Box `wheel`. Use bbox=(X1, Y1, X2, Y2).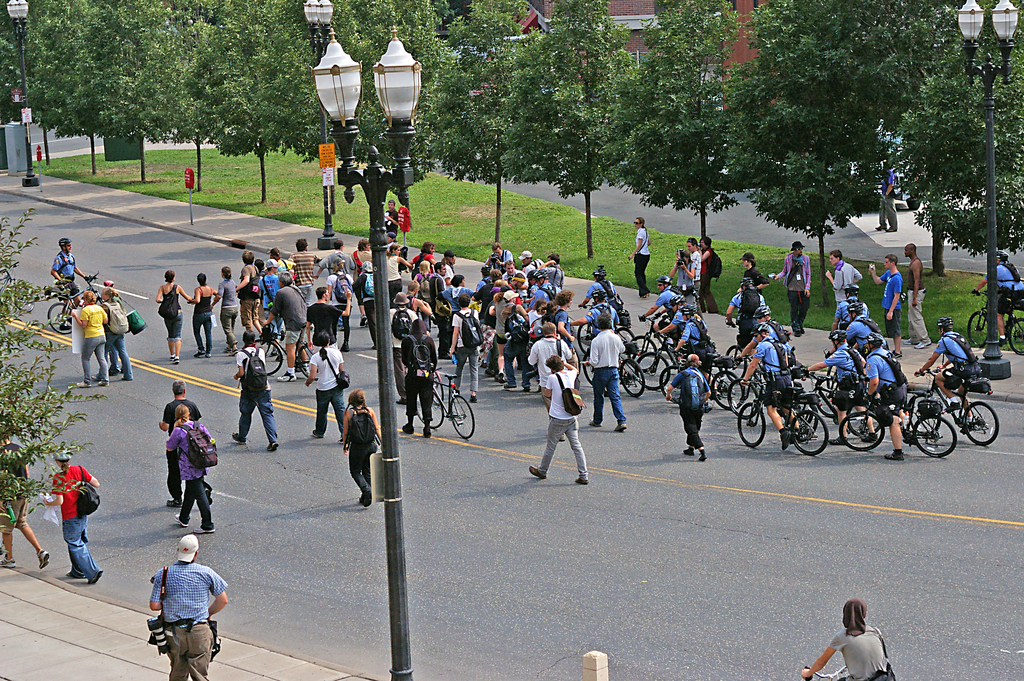
bbox=(656, 364, 682, 402).
